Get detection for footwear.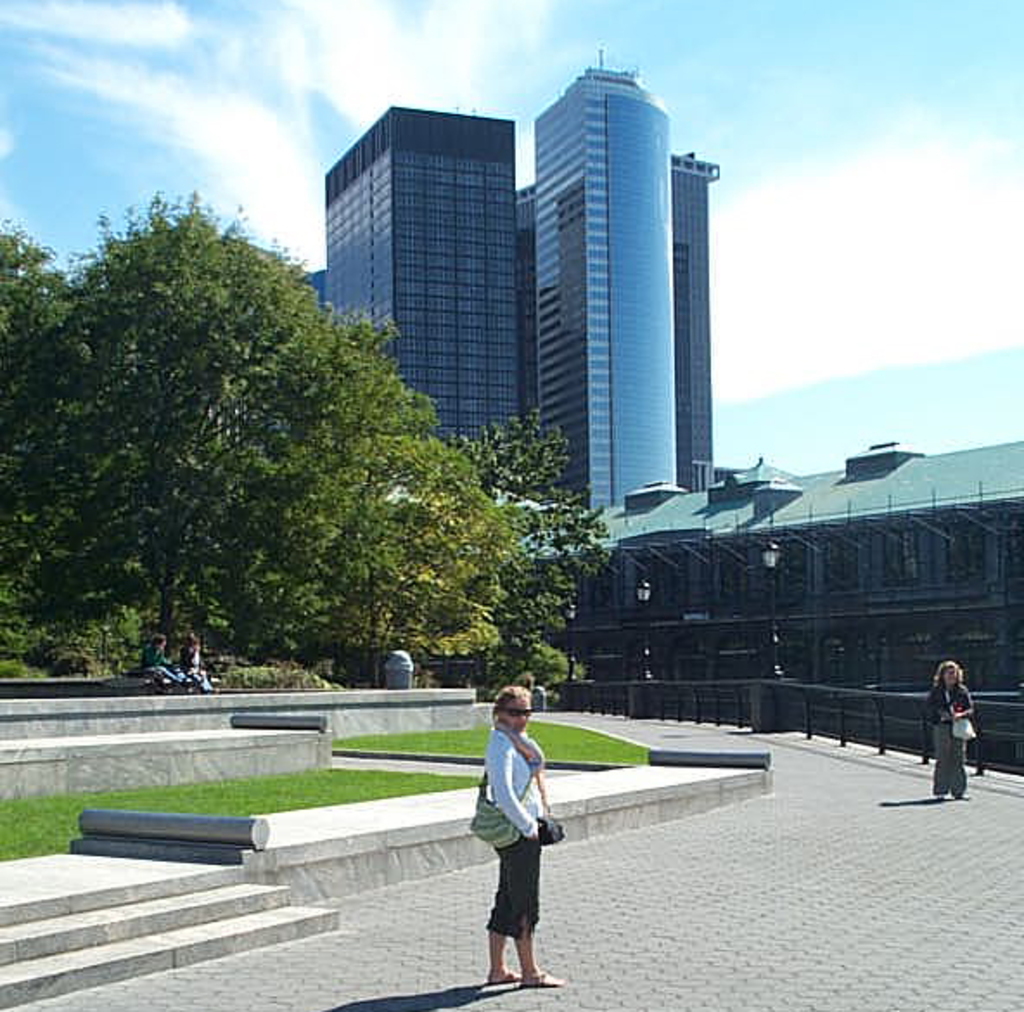
Detection: x1=524 y1=967 x2=566 y2=986.
